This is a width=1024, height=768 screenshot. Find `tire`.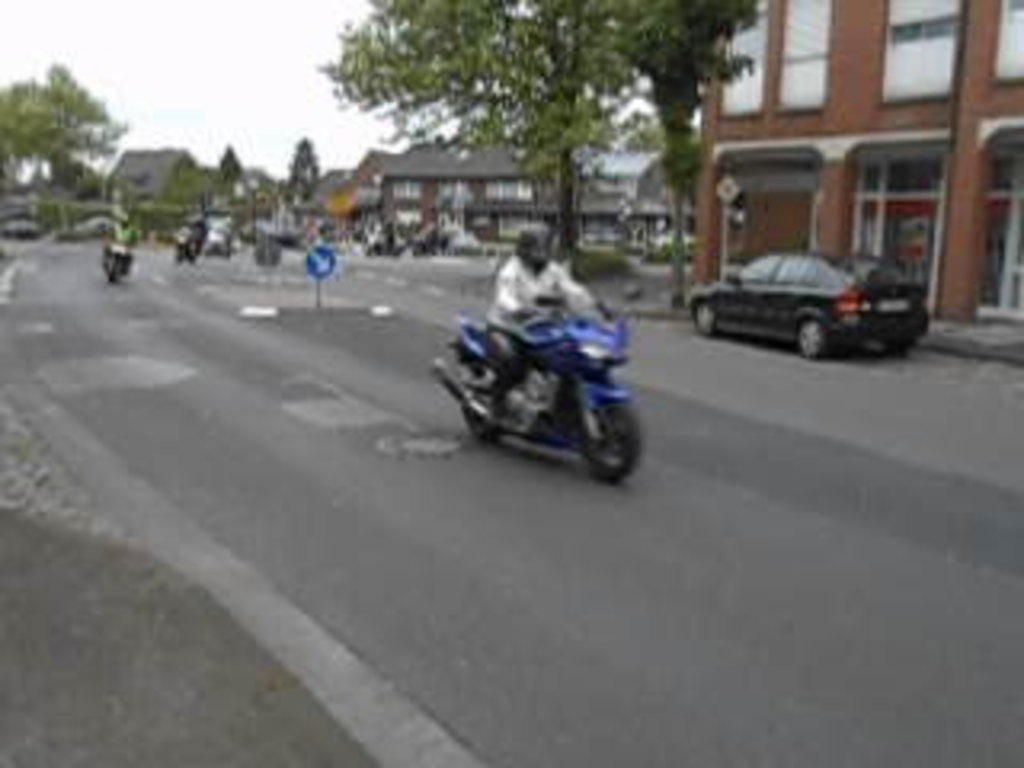
Bounding box: 880, 333, 909, 362.
